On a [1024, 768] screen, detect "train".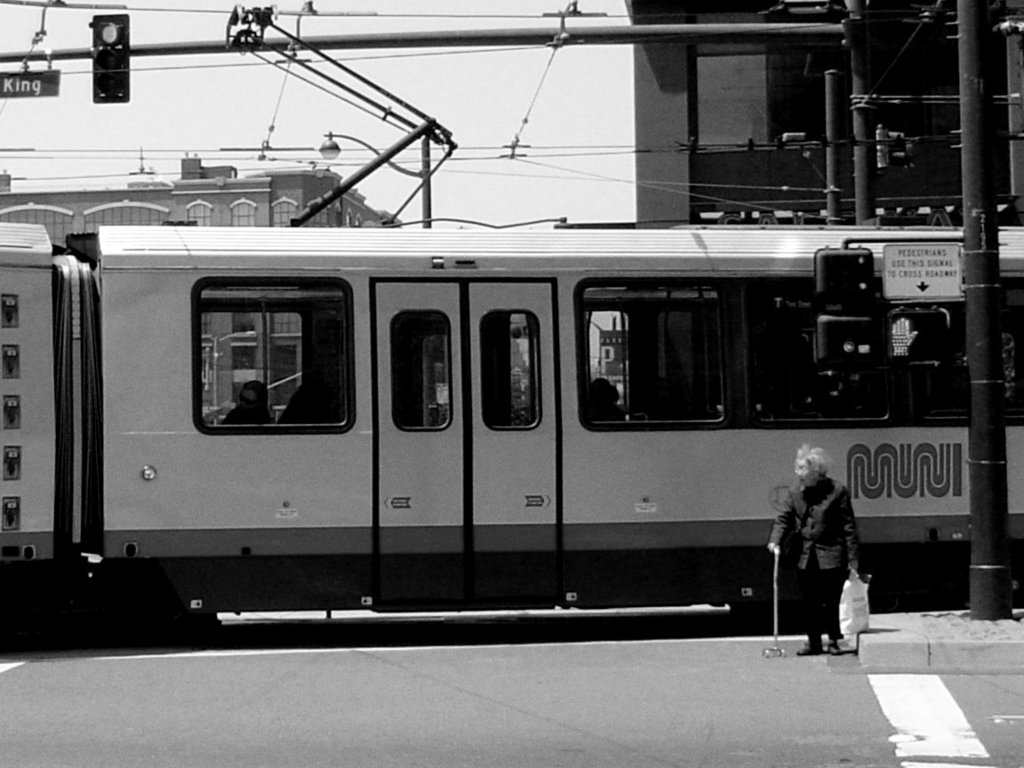
locate(0, 2, 1023, 625).
